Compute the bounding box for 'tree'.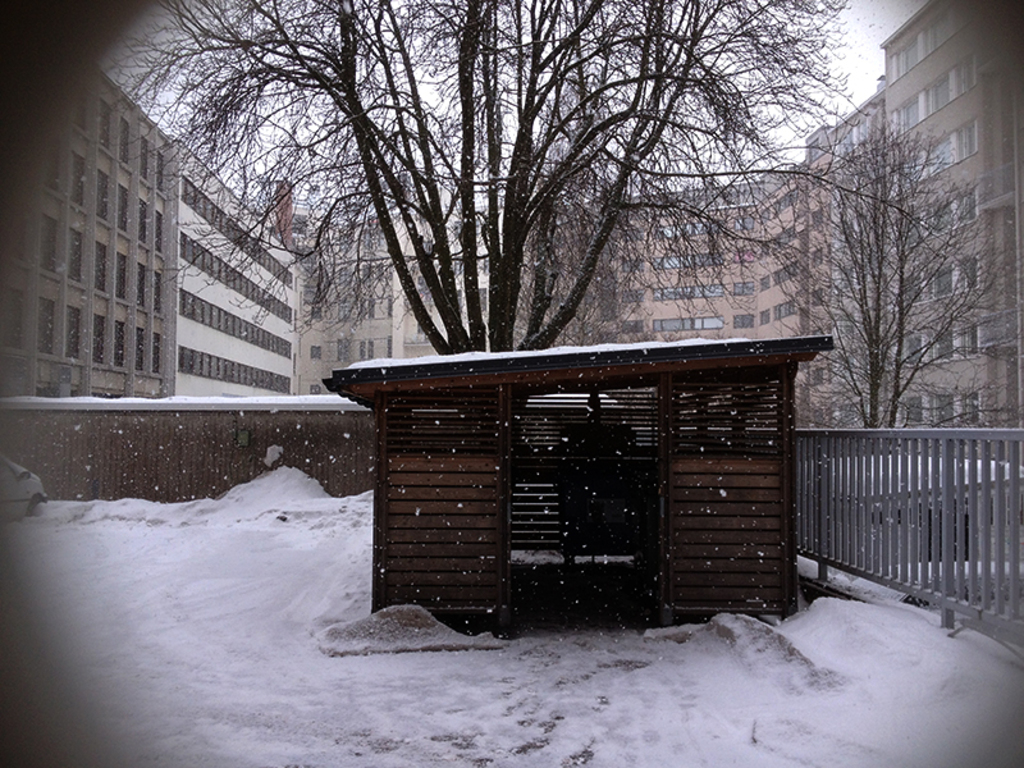
locate(97, 0, 873, 451).
